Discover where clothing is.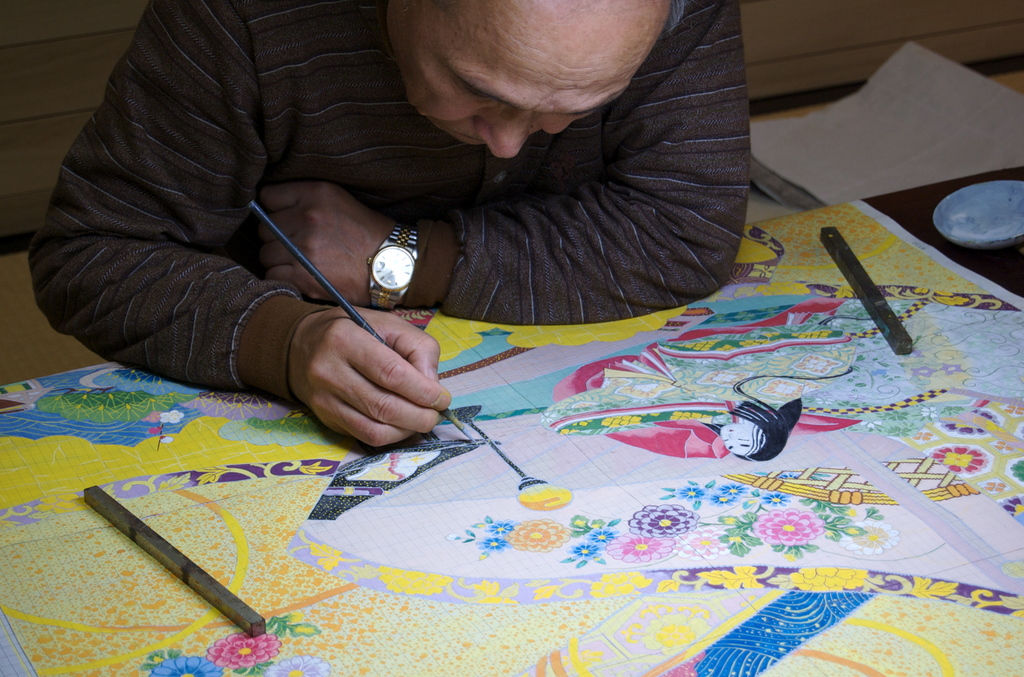
Discovered at bbox=[36, 0, 750, 443].
